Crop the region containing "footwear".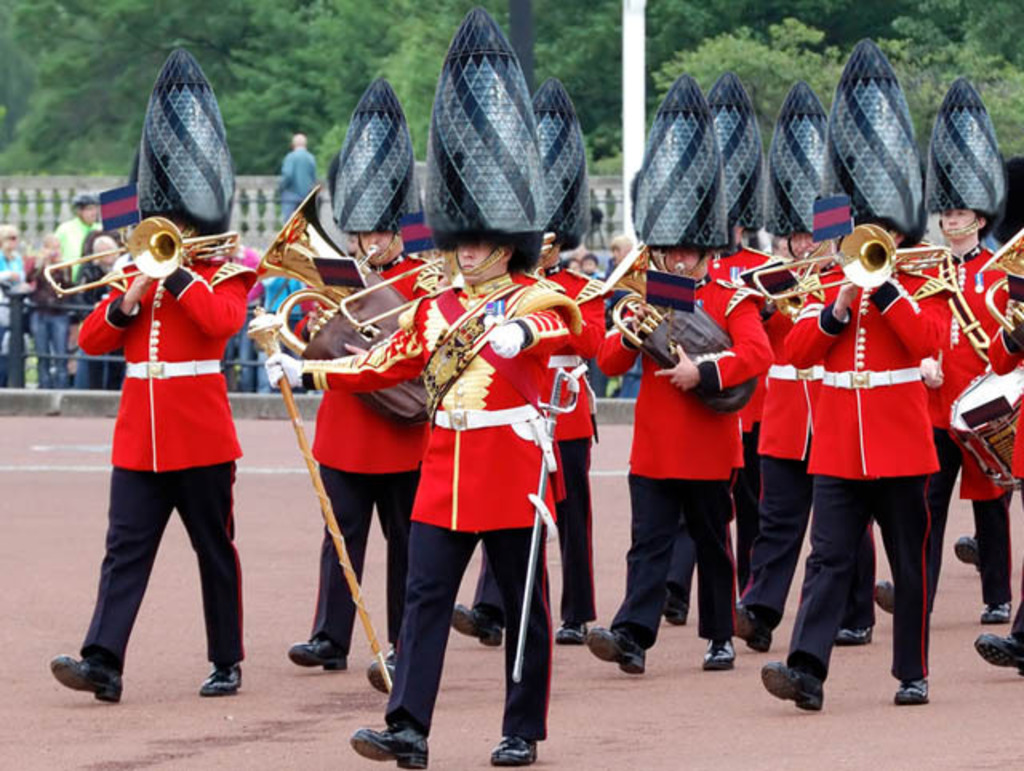
Crop region: BBox(662, 590, 693, 627).
